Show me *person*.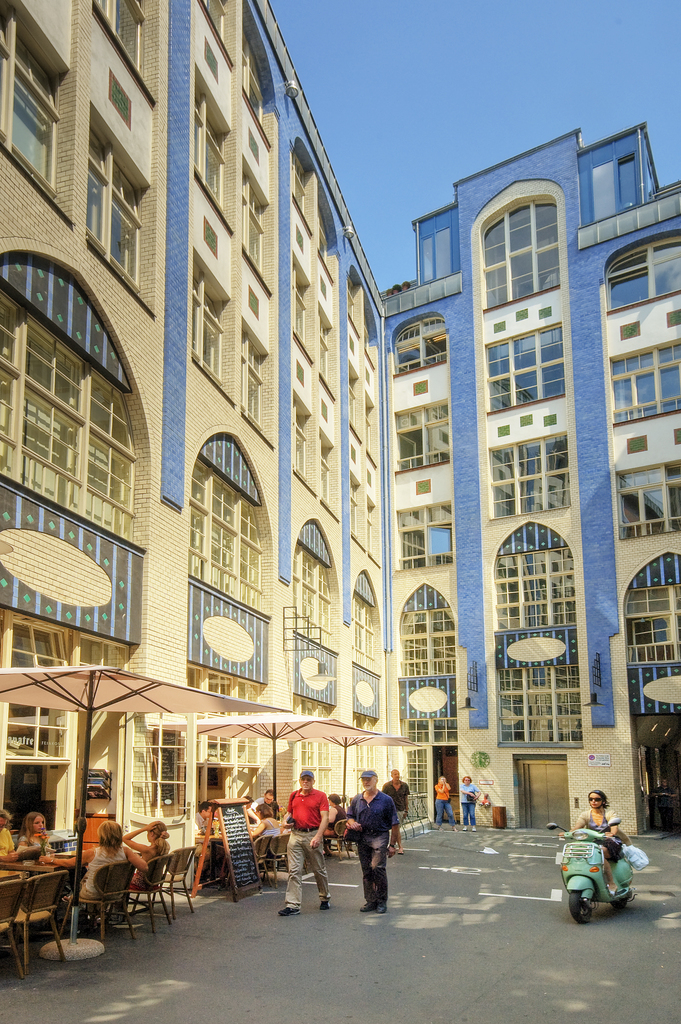
*person* is here: bbox(560, 794, 628, 869).
